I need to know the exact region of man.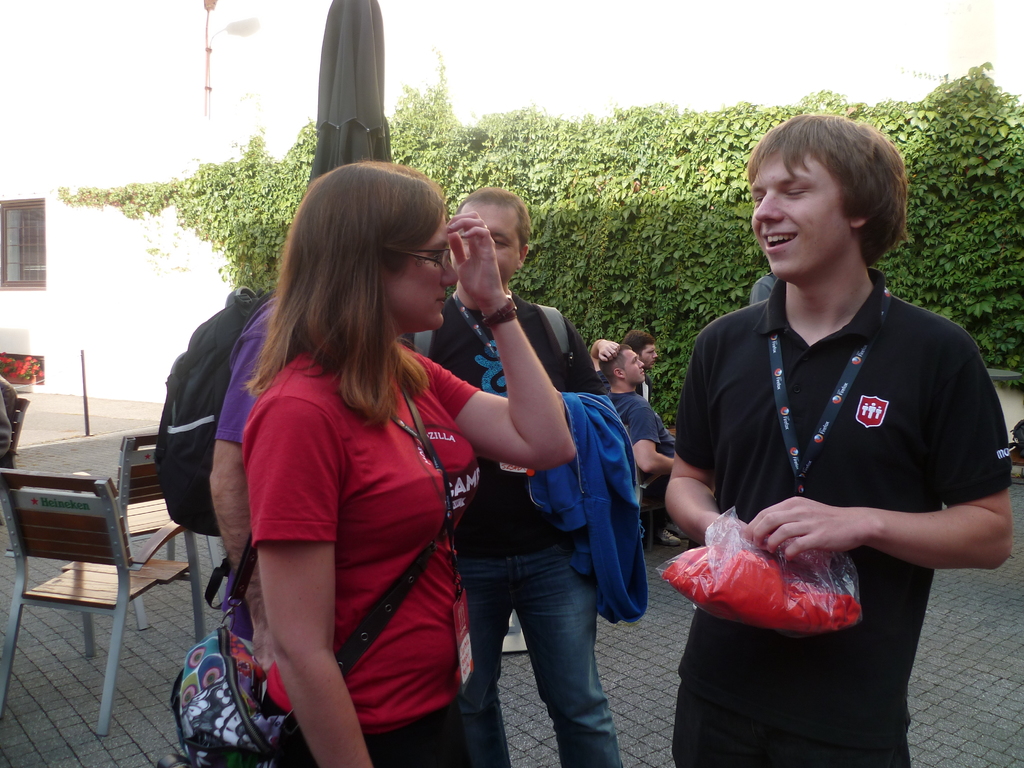
Region: [x1=404, y1=187, x2=618, y2=767].
